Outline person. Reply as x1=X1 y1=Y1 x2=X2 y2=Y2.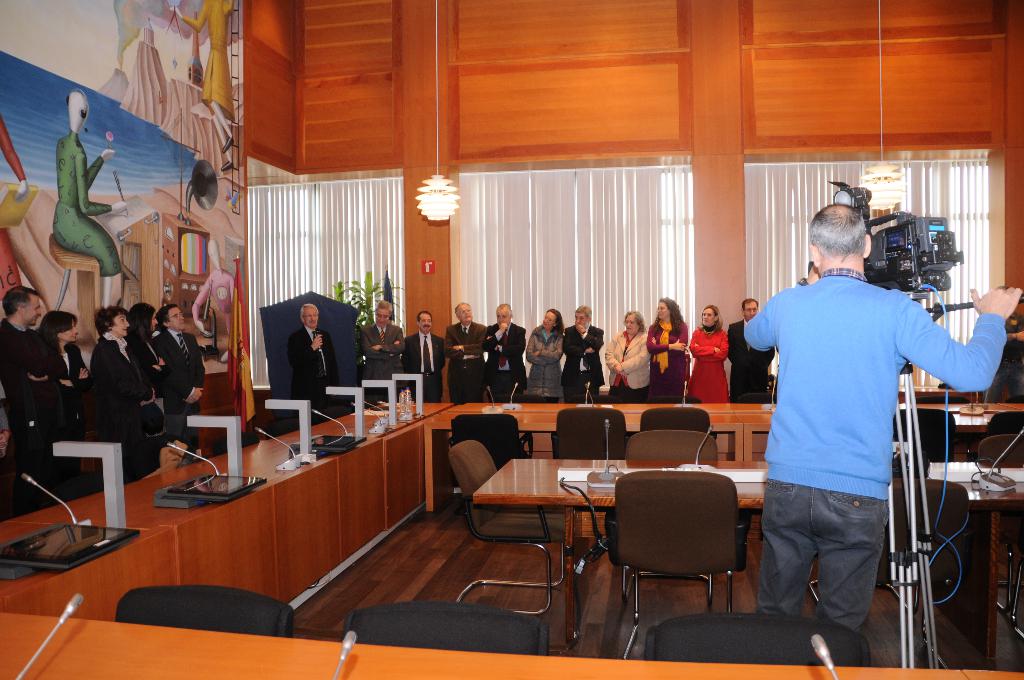
x1=47 y1=86 x2=120 y2=311.
